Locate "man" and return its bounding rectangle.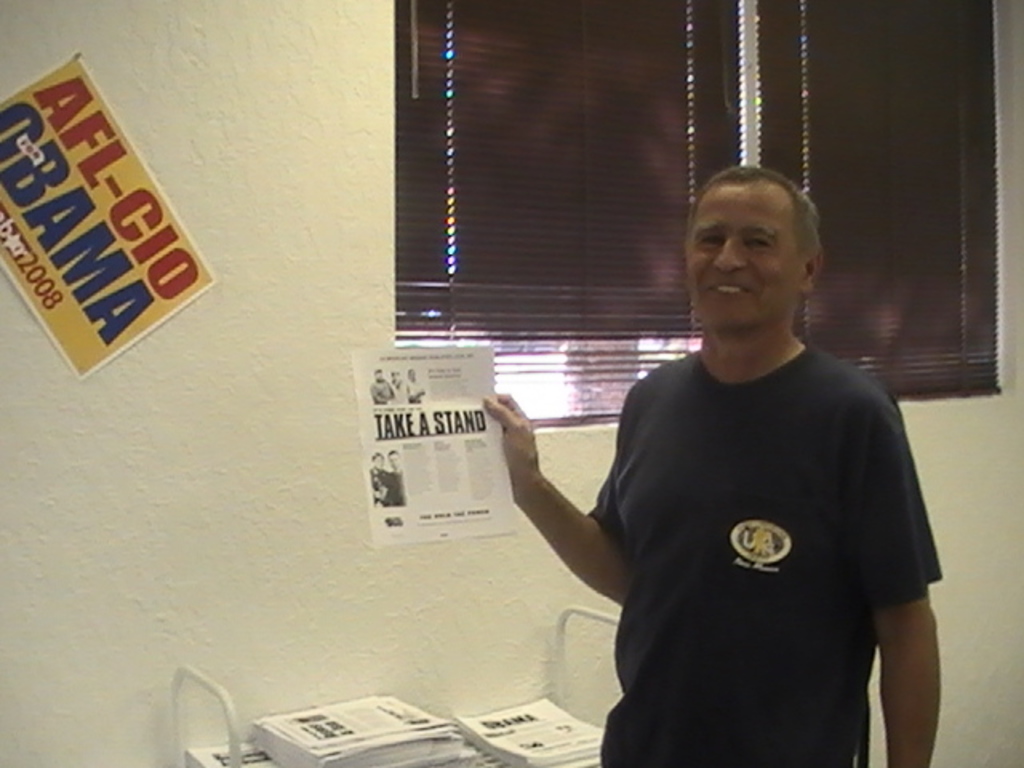
{"x1": 502, "y1": 158, "x2": 949, "y2": 749}.
